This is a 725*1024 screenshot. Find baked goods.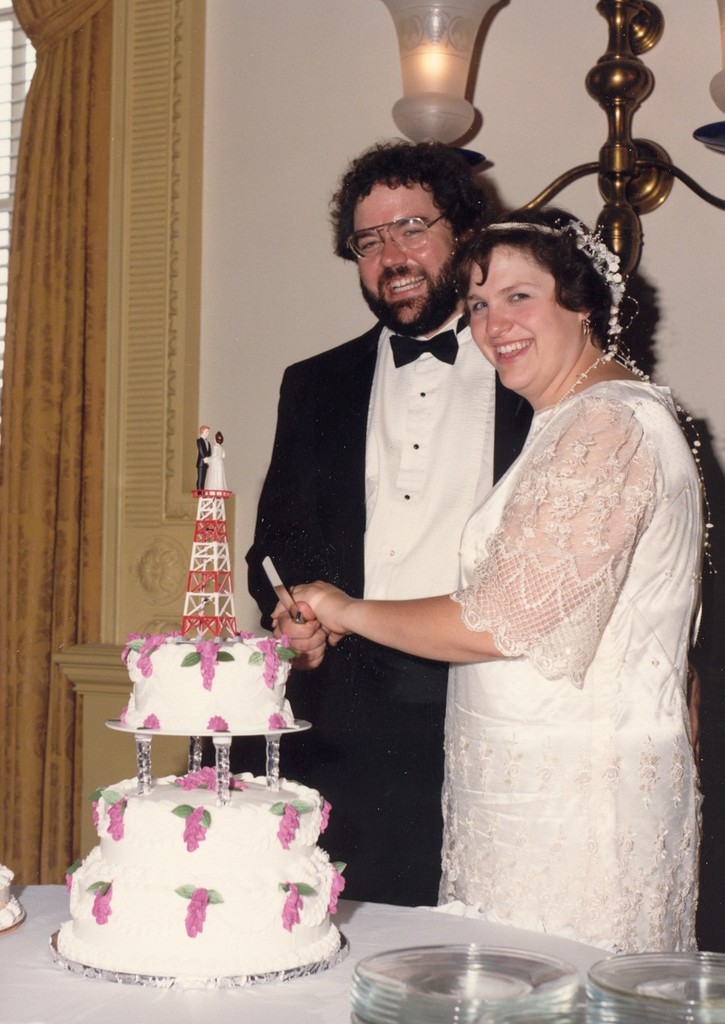
Bounding box: Rect(48, 763, 341, 973).
